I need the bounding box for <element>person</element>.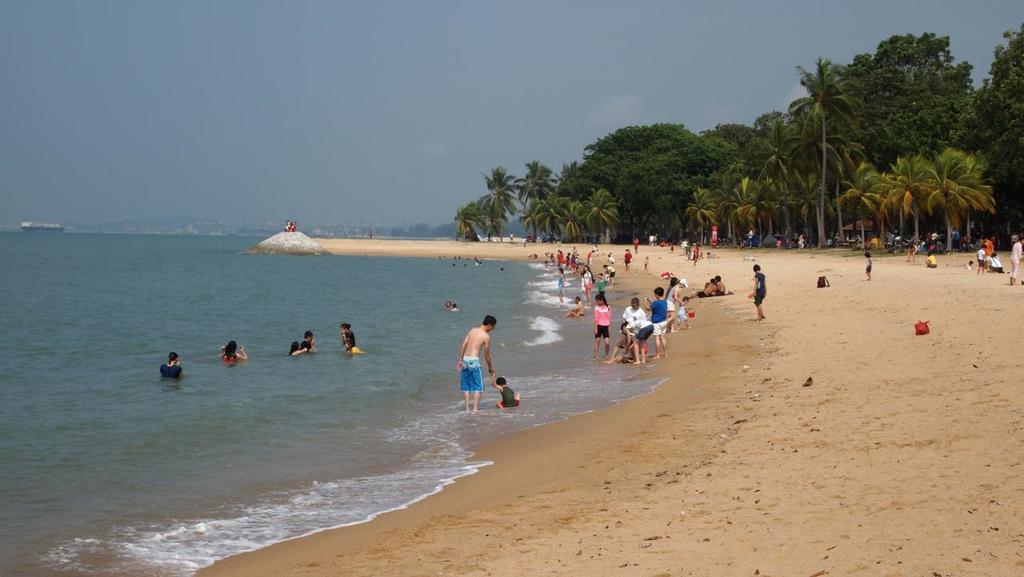
Here it is: crop(218, 339, 246, 365).
